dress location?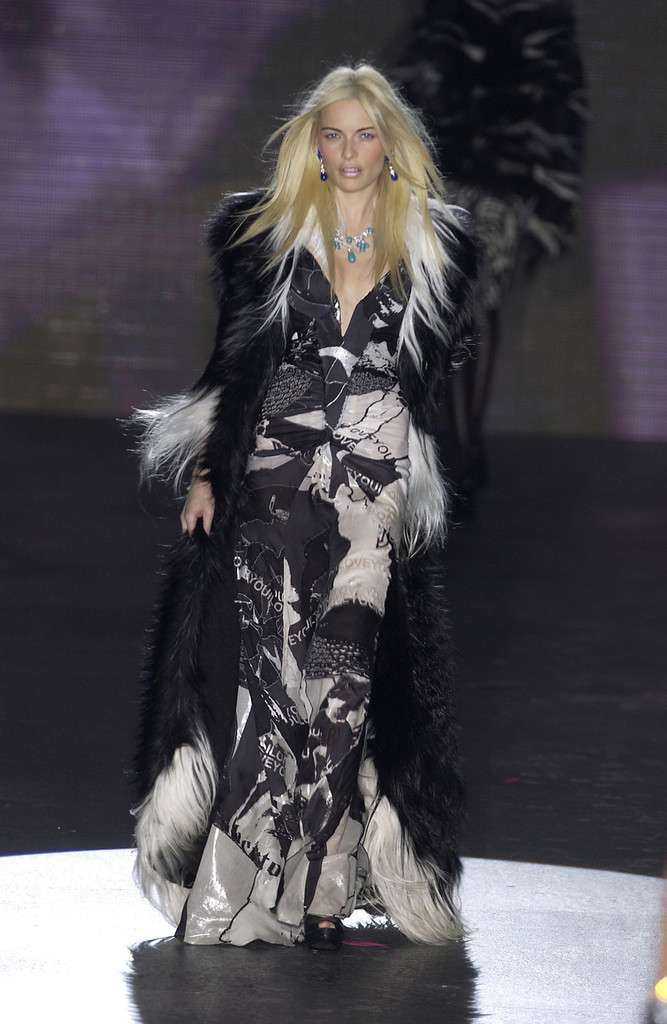
121, 189, 486, 946
